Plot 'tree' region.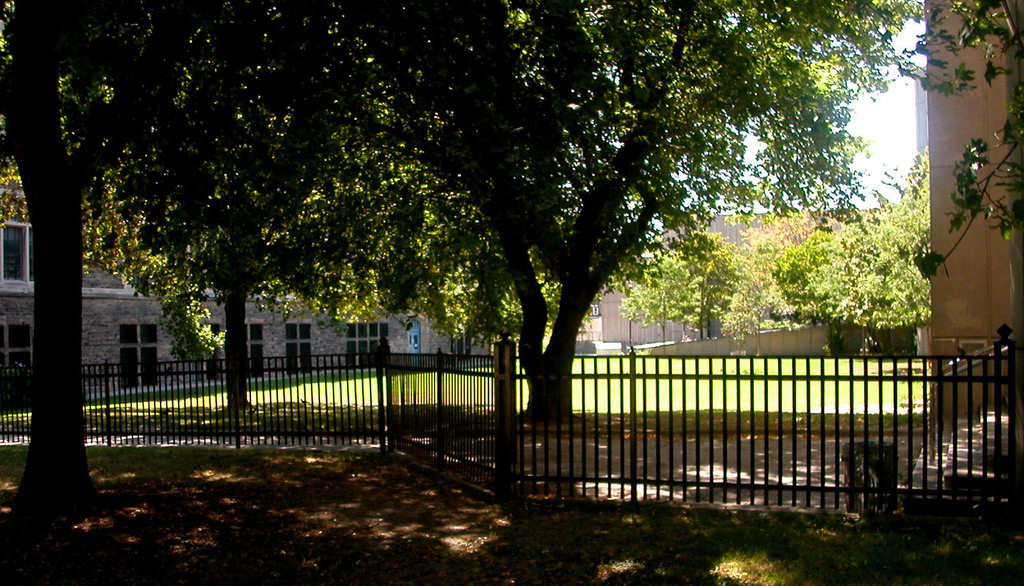
Plotted at locate(0, 0, 284, 500).
